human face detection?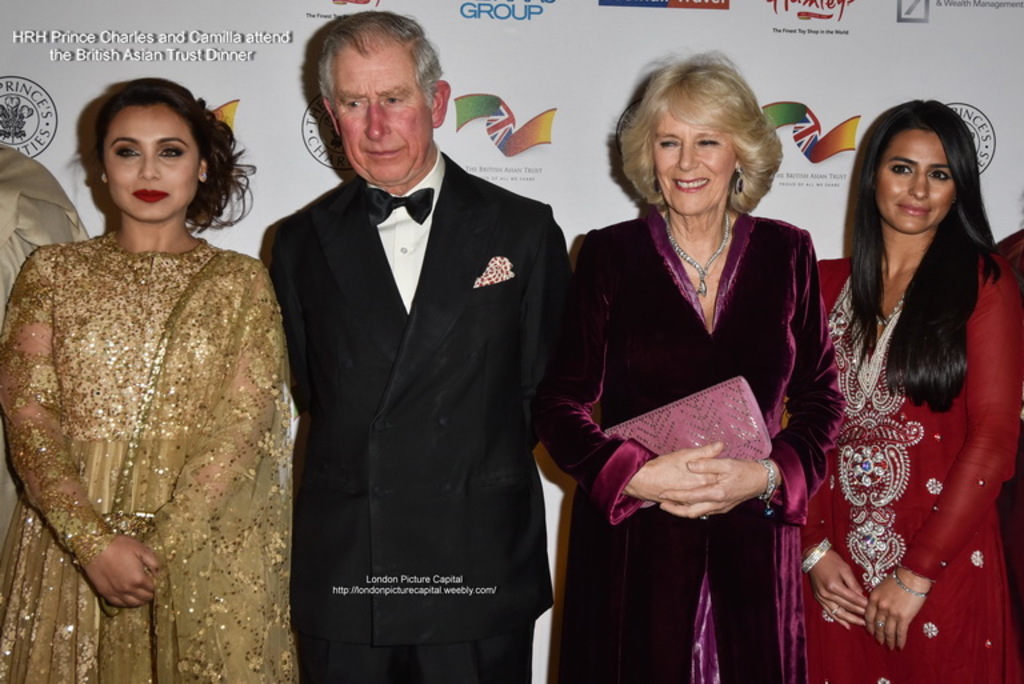
877,127,961,236
